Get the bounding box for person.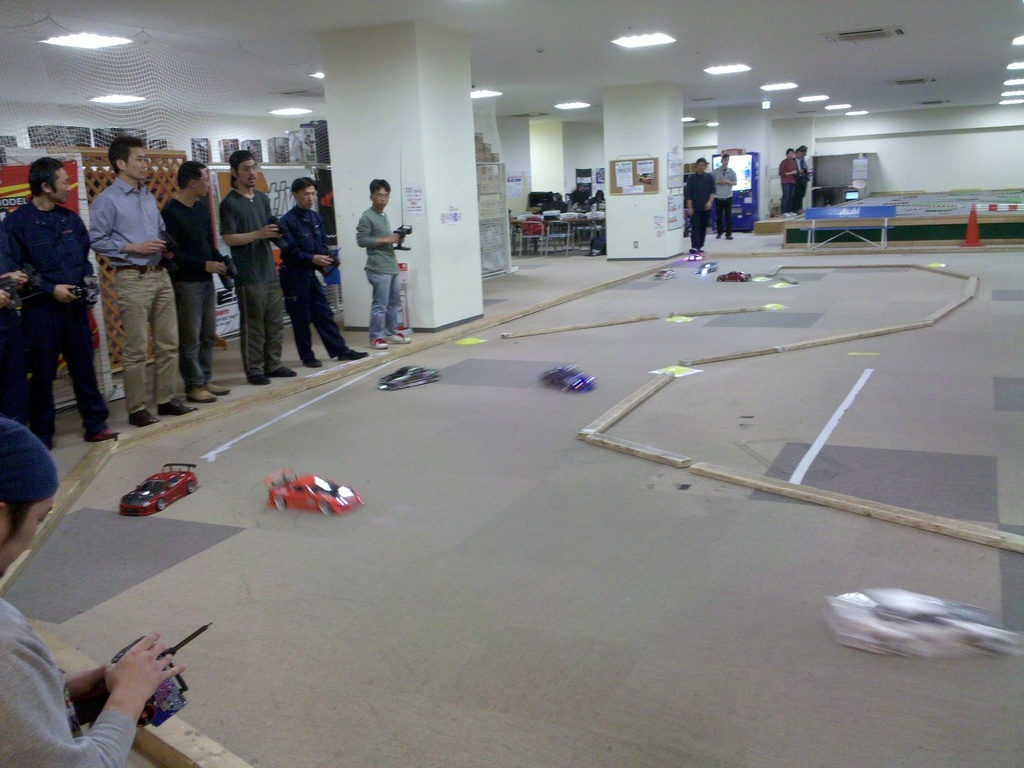
792 150 804 216.
